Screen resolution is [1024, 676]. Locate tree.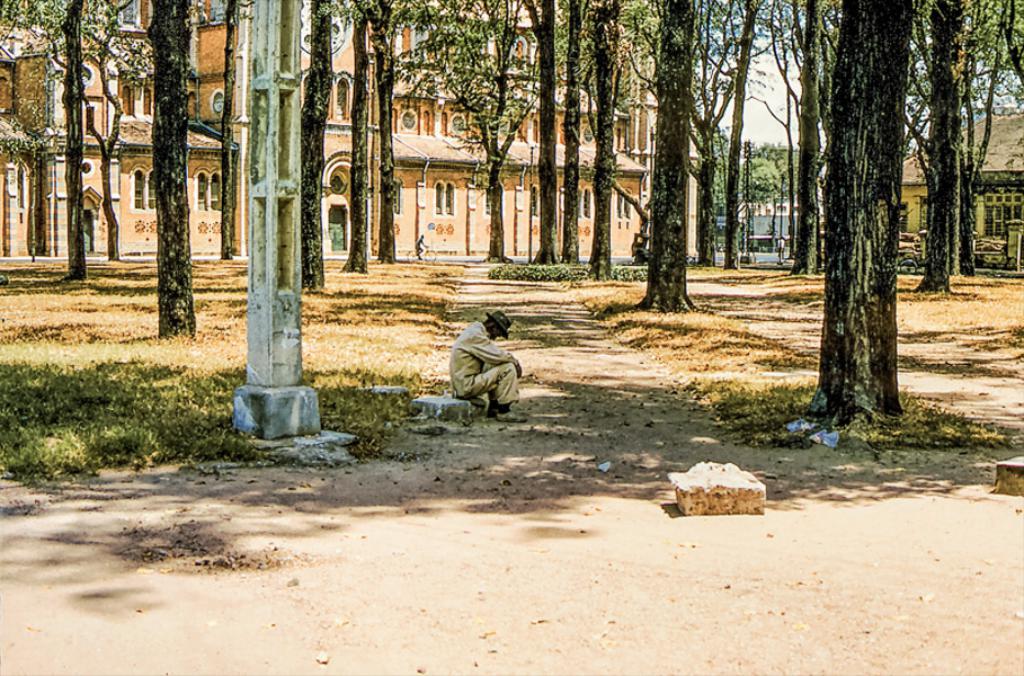
crop(781, 12, 940, 438).
